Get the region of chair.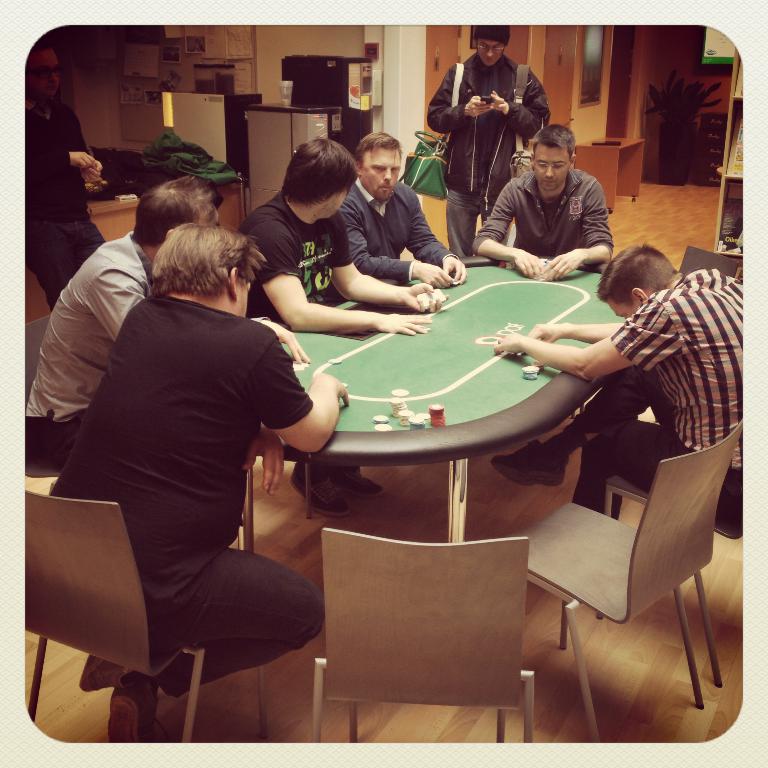
(x1=676, y1=247, x2=748, y2=281).
